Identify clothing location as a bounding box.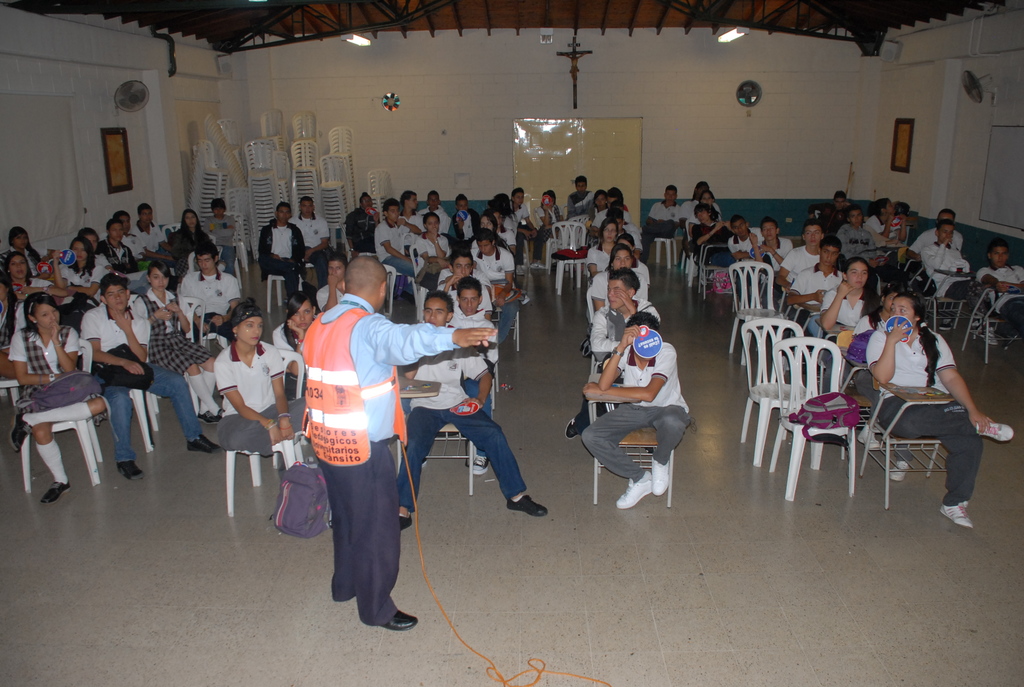
[580, 340, 696, 490].
